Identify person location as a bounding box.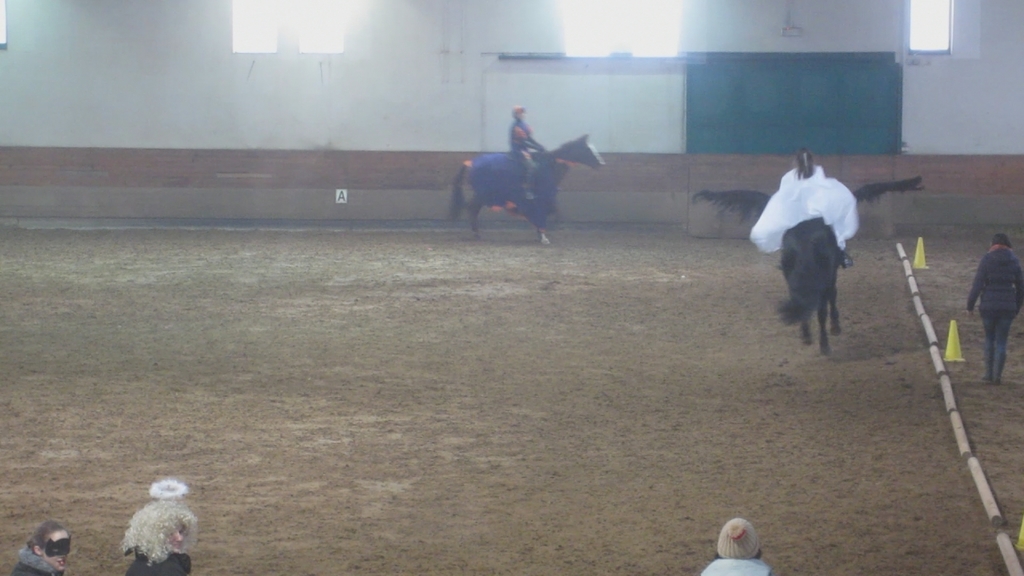
<bbox>123, 500, 192, 575</bbox>.
